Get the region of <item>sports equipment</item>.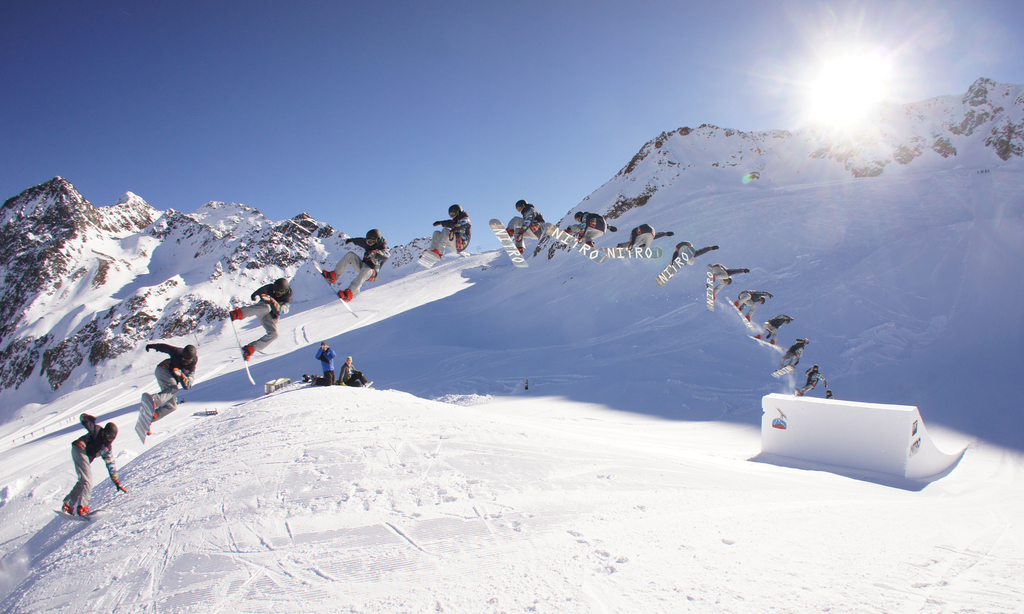
detection(652, 245, 694, 284).
